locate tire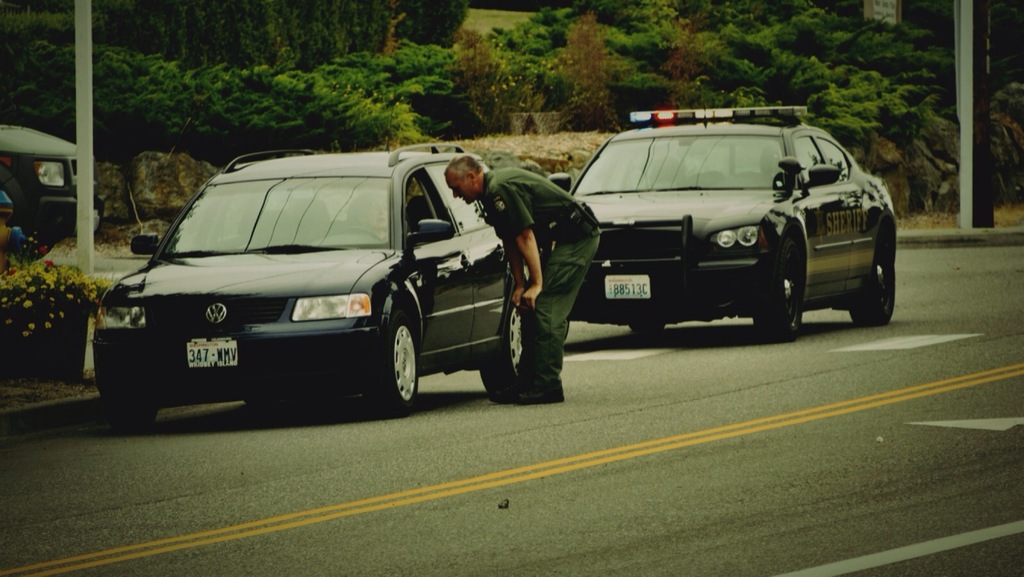
bbox(102, 363, 151, 437)
